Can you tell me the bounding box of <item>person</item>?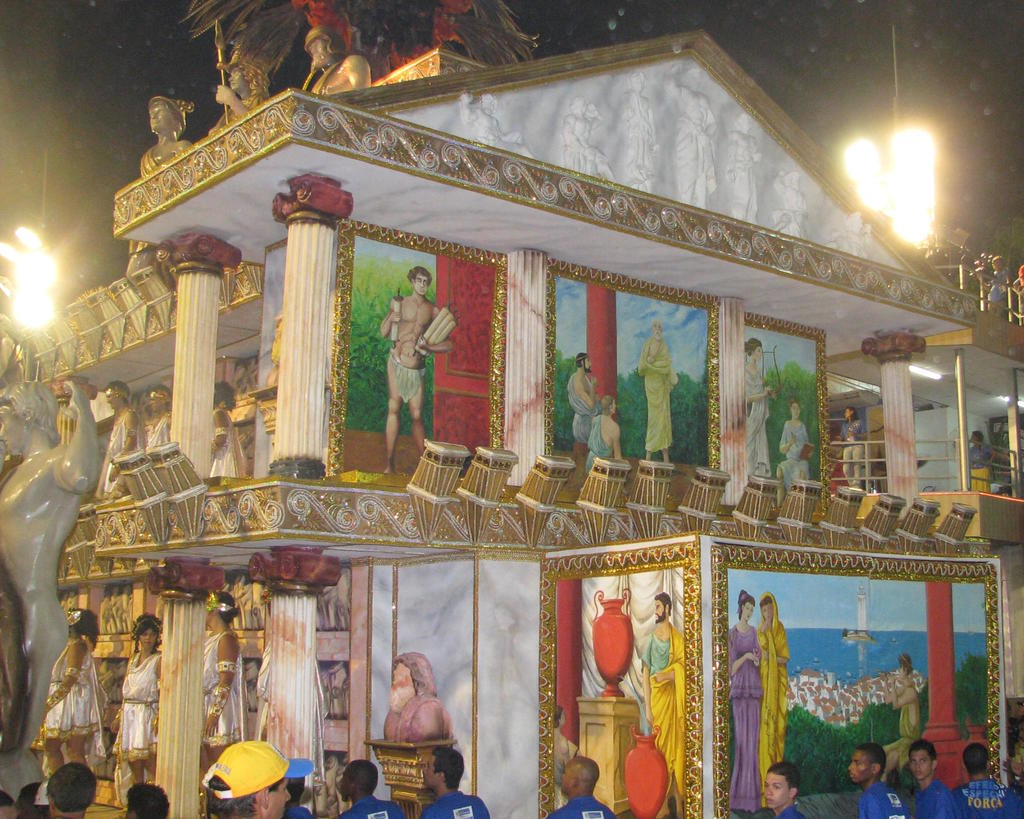
bbox=(566, 349, 602, 444).
